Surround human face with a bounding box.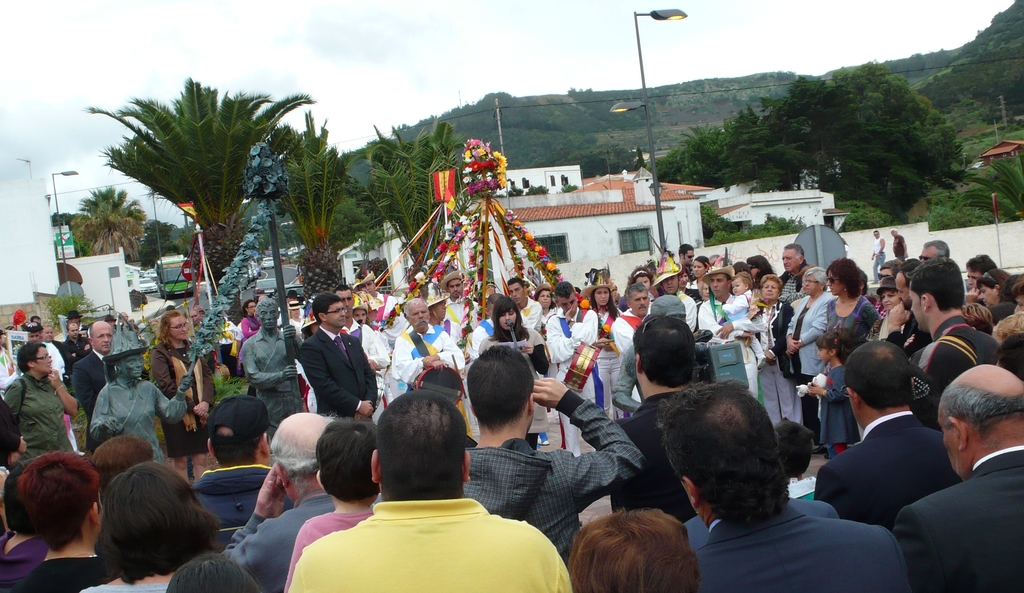
(979, 285, 995, 308).
